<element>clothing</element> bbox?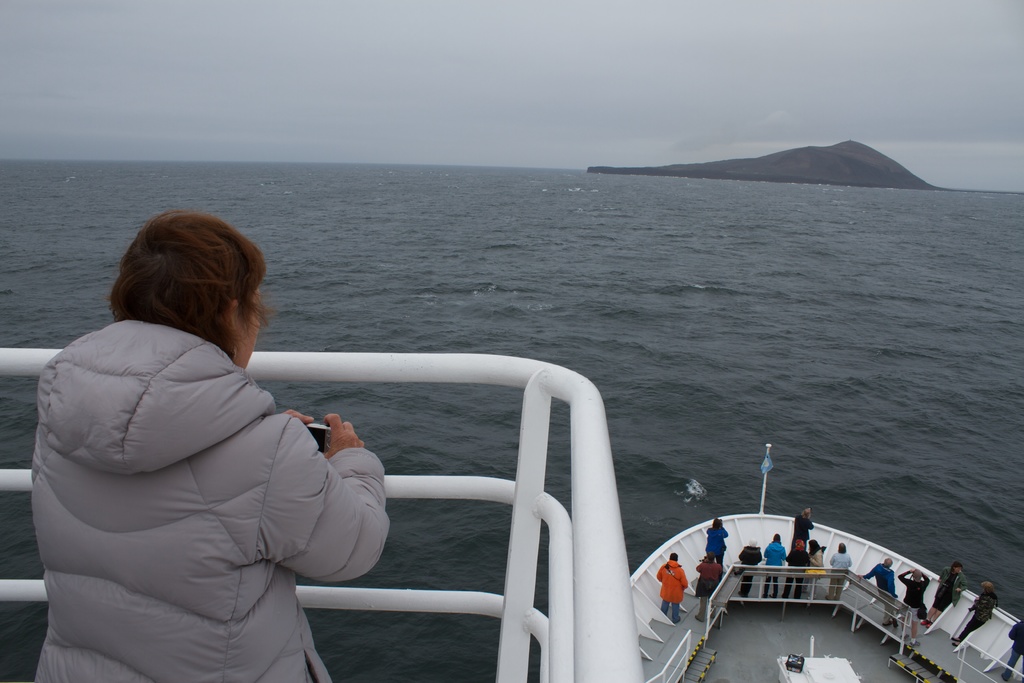
Rect(898, 571, 931, 623)
